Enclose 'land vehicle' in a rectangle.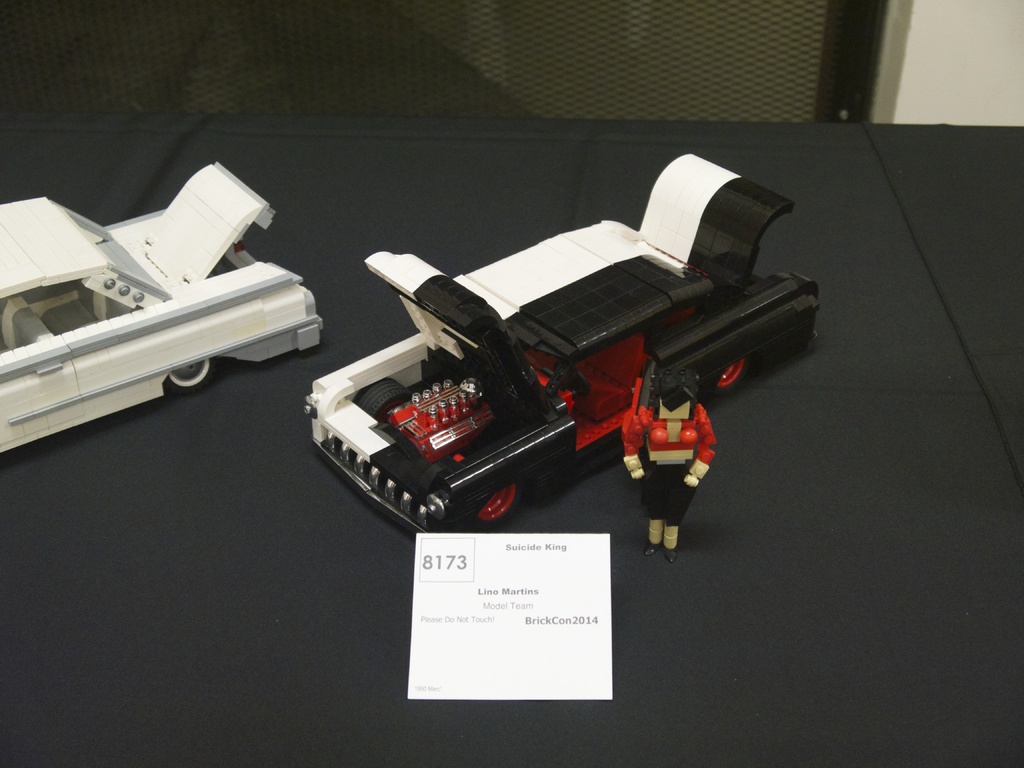
301 199 853 540.
